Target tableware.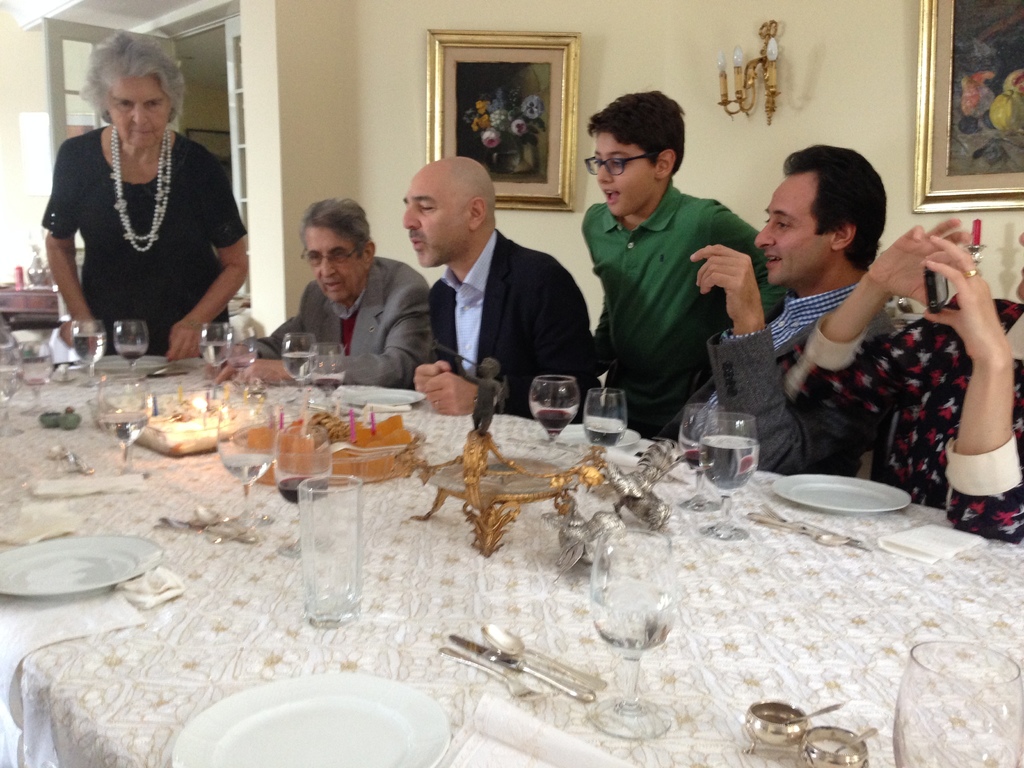
Target region: Rect(763, 508, 871, 556).
